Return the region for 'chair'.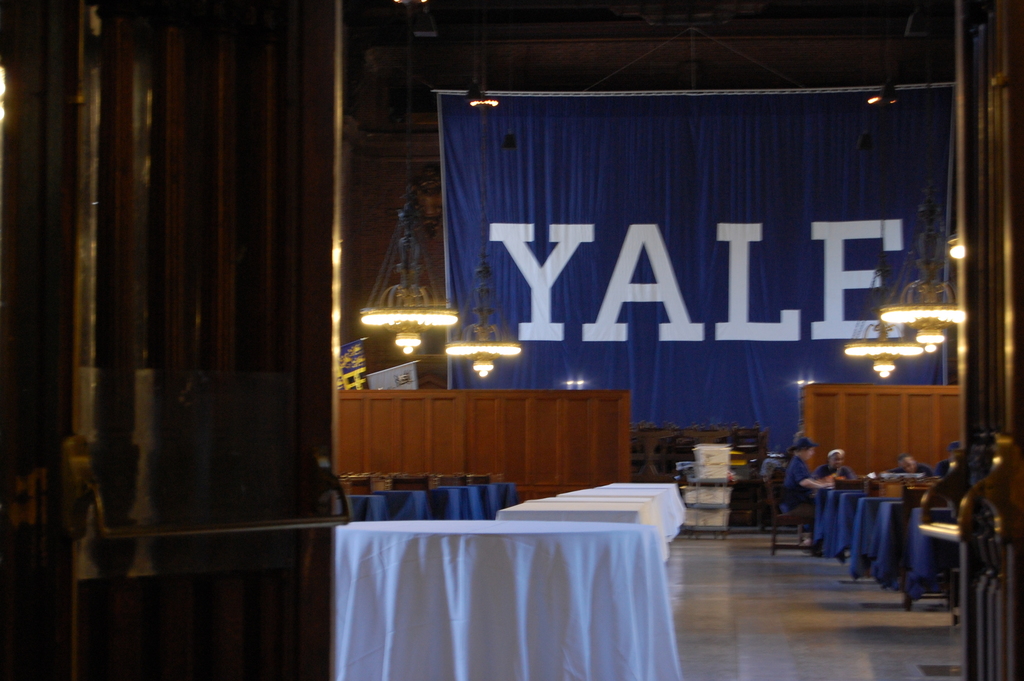
[left=438, top=477, right=469, bottom=491].
